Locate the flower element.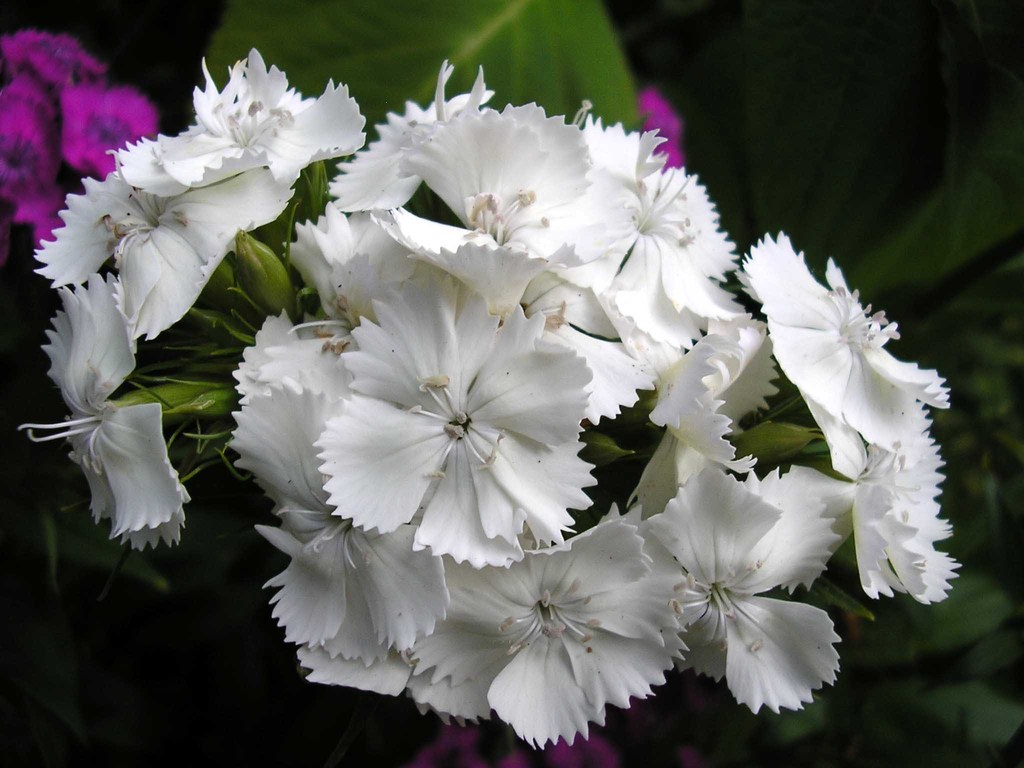
Element bbox: [left=312, top=265, right=595, bottom=564].
